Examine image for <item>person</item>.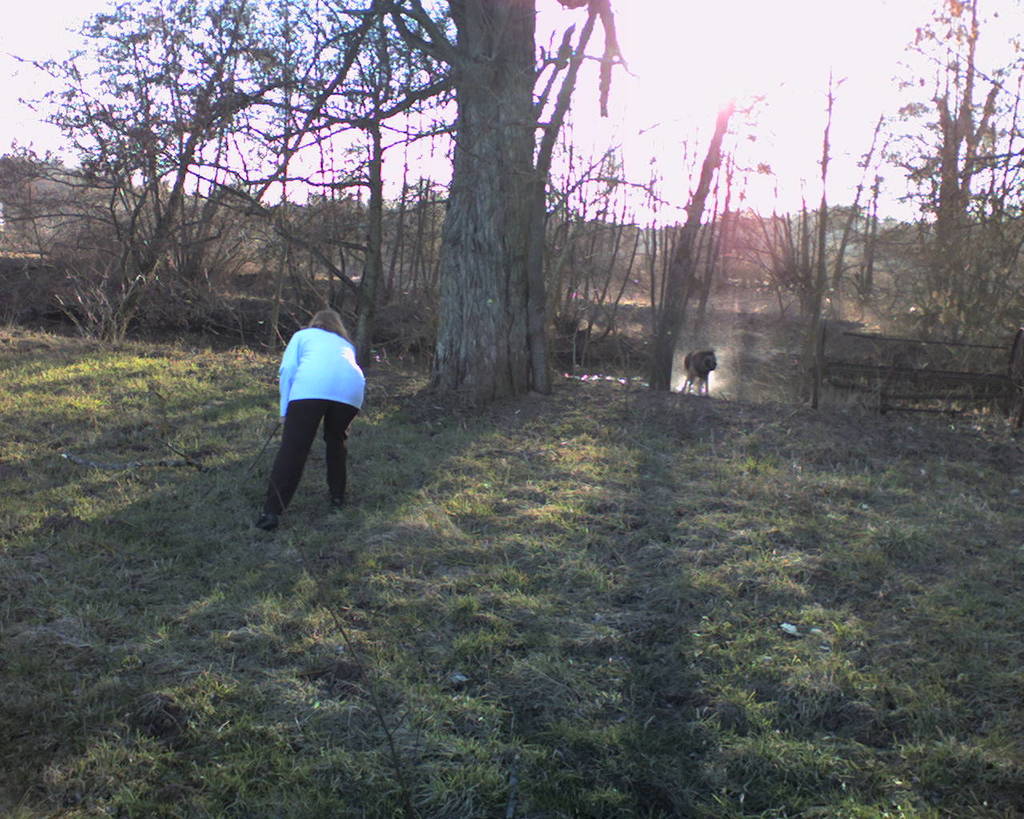
Examination result: (263, 306, 364, 537).
